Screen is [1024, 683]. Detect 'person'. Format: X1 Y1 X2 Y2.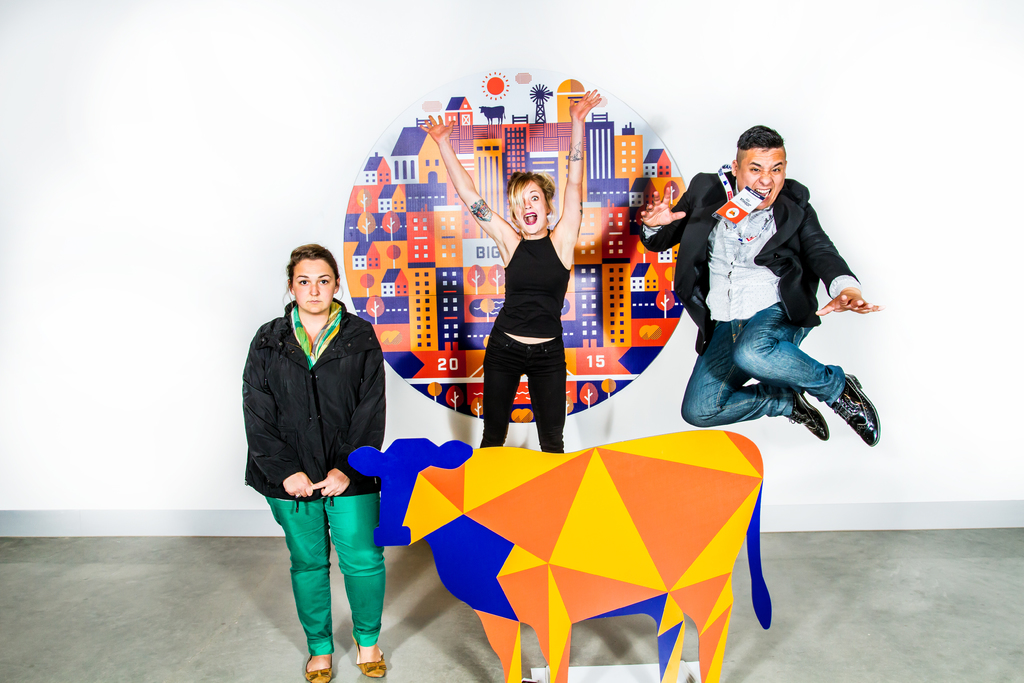
239 242 385 682.
